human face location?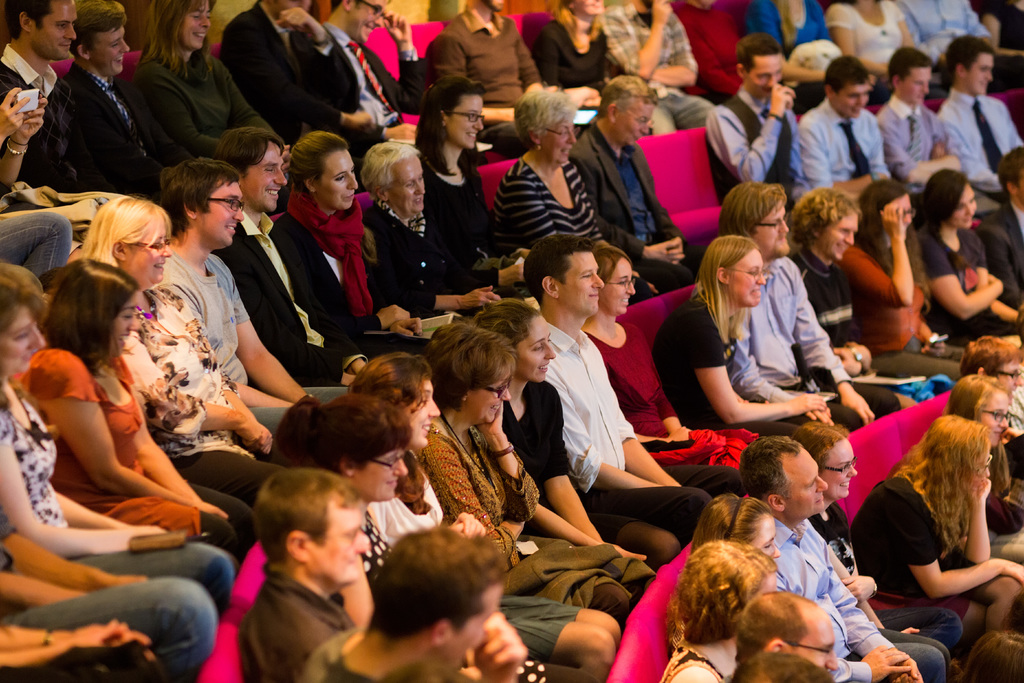
bbox(820, 213, 859, 258)
